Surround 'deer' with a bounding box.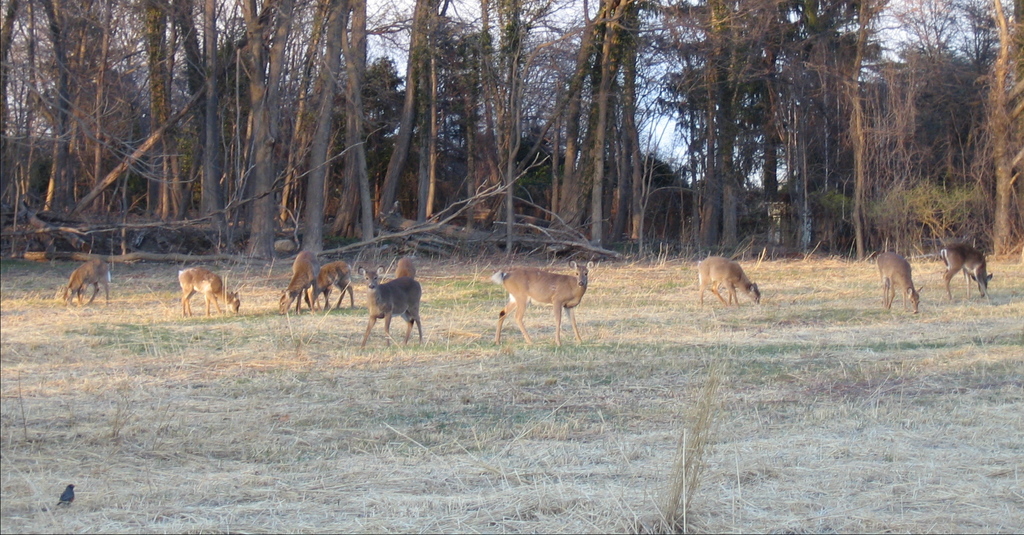
696 253 764 314.
